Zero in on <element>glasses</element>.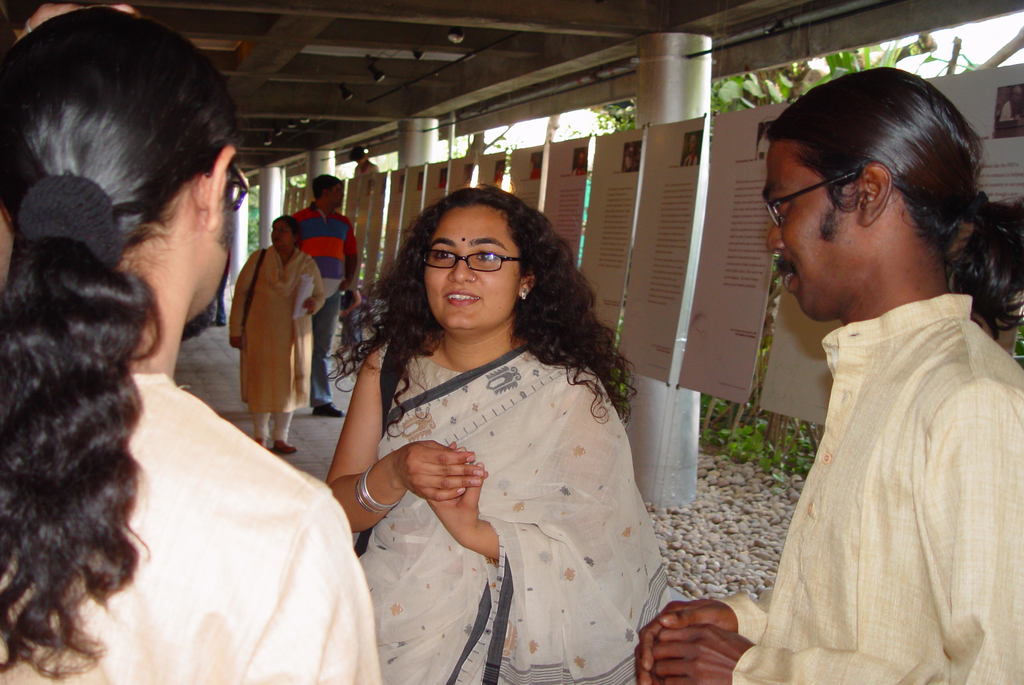
Zeroed in: (205, 153, 253, 211).
